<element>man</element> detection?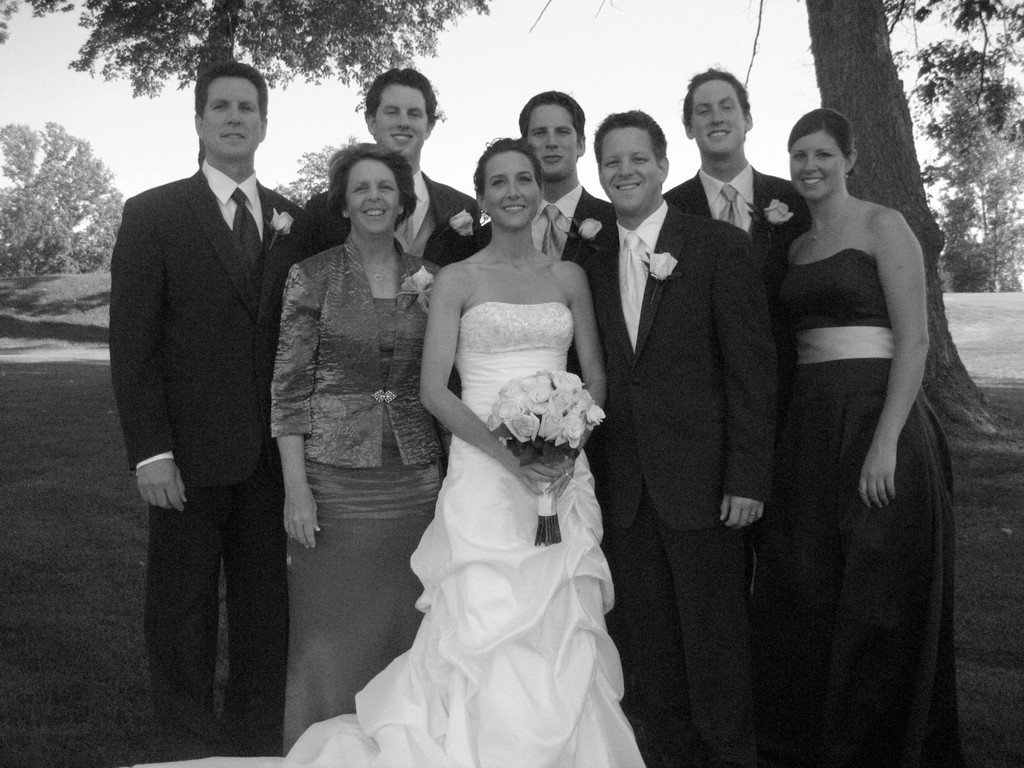
detection(101, 48, 317, 733)
